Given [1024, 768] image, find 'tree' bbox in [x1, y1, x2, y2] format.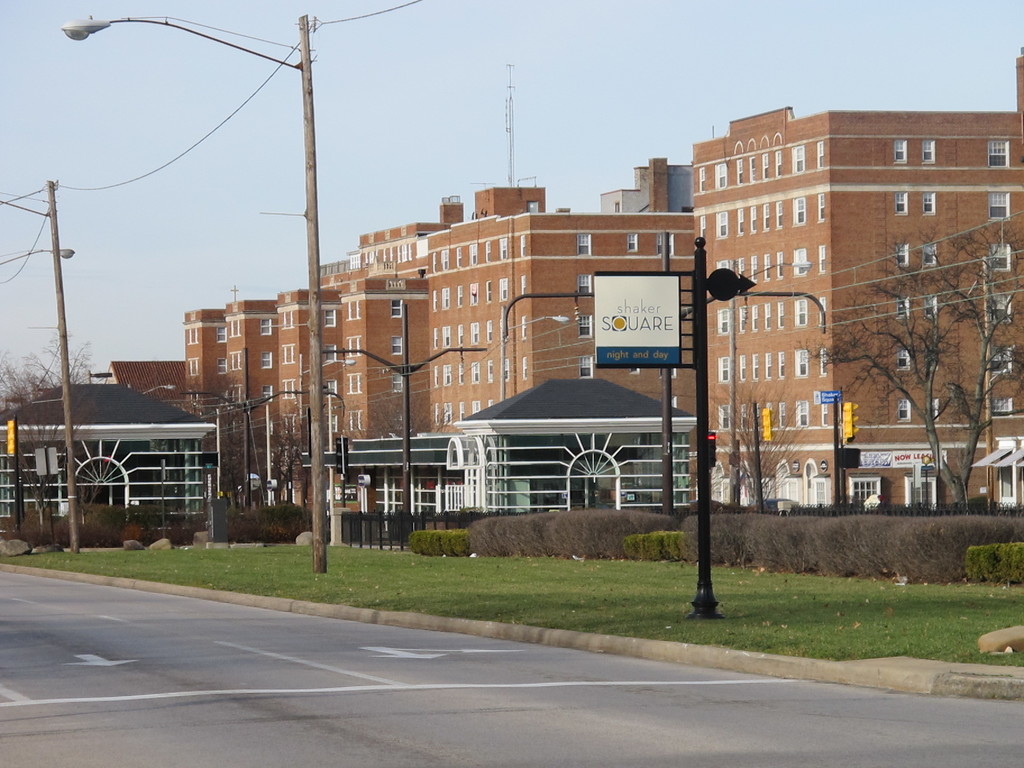
[367, 375, 437, 456].
